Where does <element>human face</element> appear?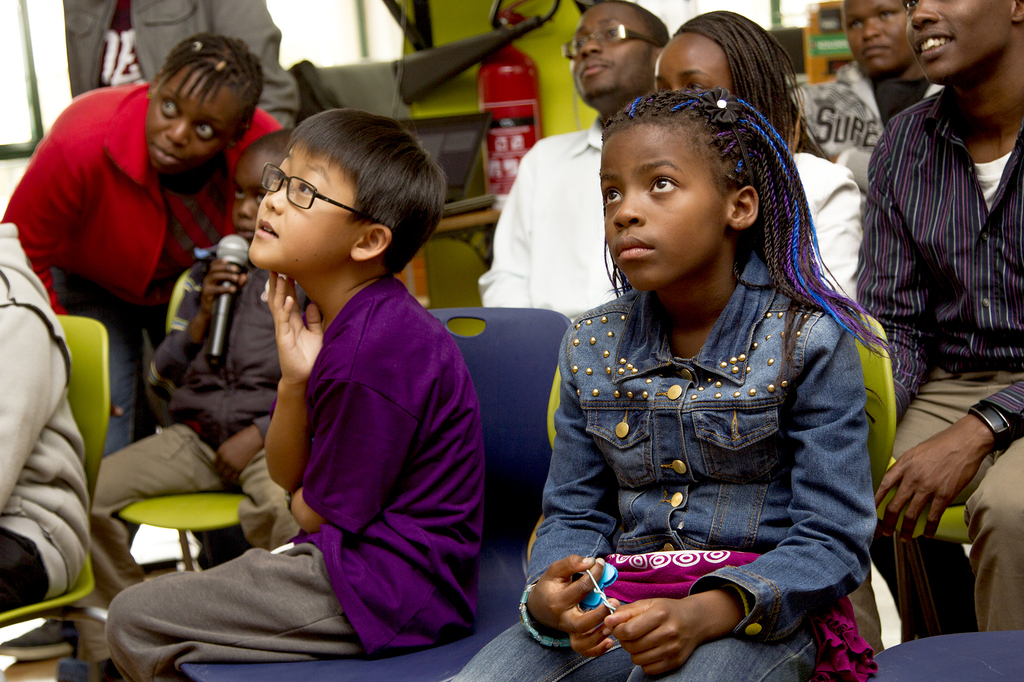
Appears at x1=155, y1=78, x2=226, y2=173.
